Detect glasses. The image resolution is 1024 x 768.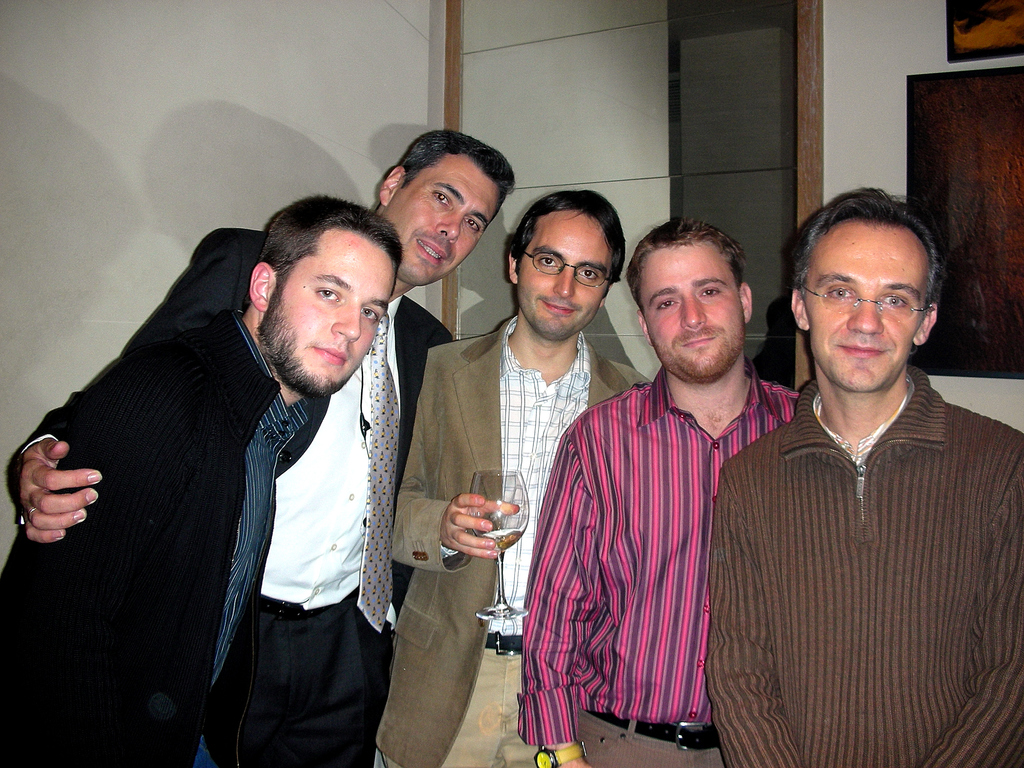
left=521, top=249, right=610, bottom=289.
